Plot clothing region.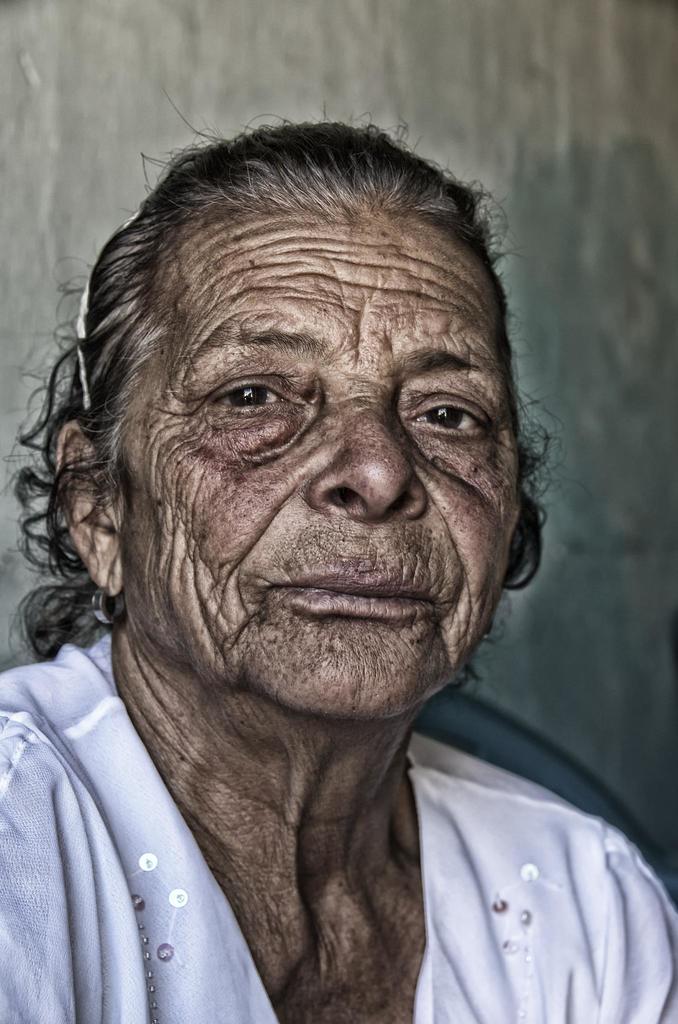
Plotted at 0, 630, 677, 1023.
